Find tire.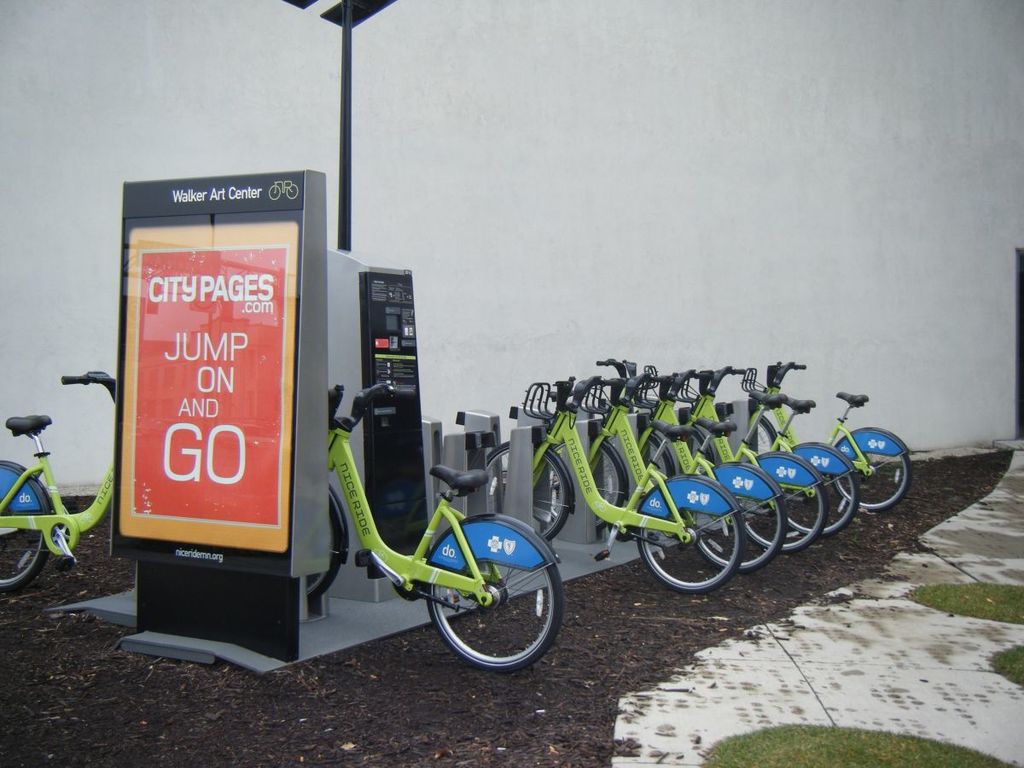
{"left": 754, "top": 420, "right": 776, "bottom": 456}.
